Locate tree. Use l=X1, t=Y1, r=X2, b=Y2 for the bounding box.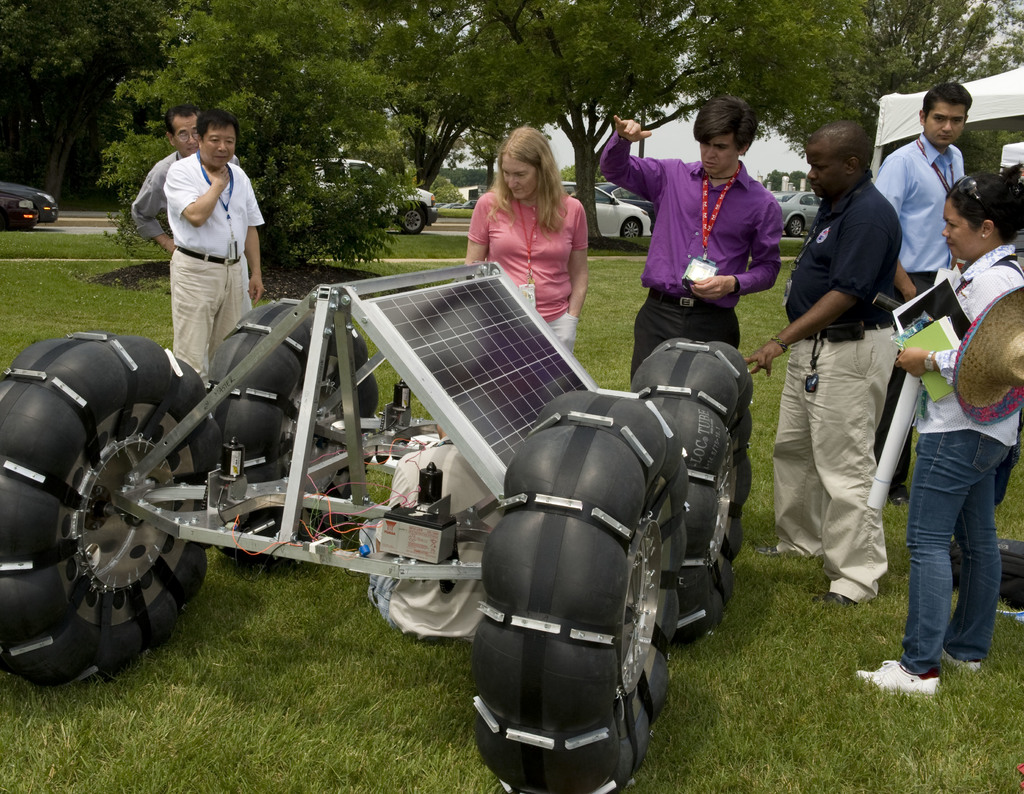
l=760, t=163, r=815, b=195.
